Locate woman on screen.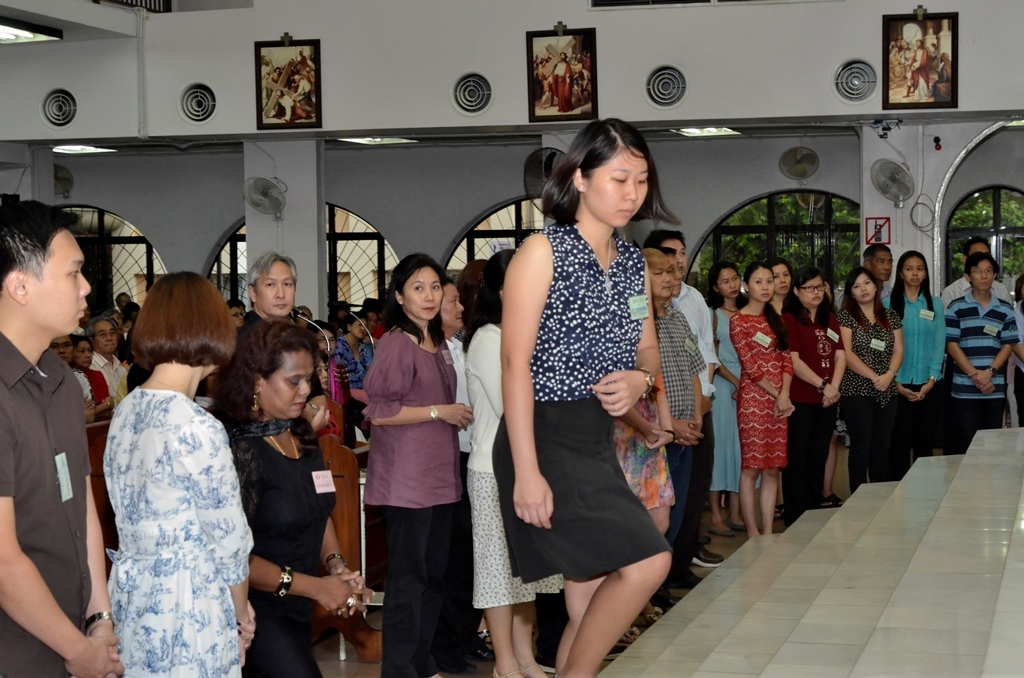
On screen at (884,248,941,466).
